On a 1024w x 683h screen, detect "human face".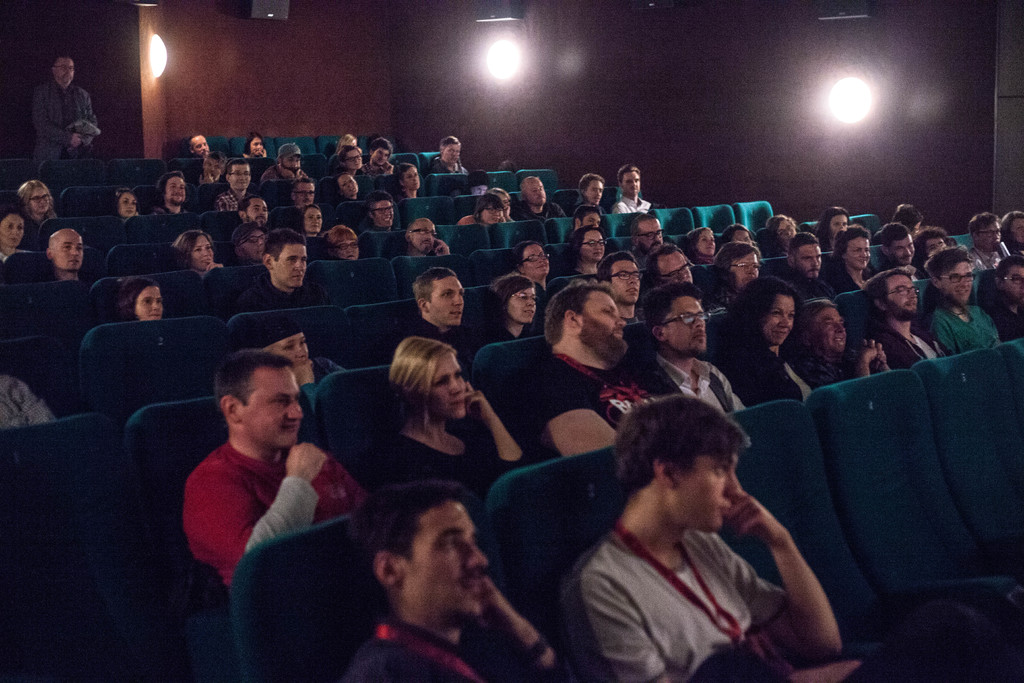
890,233,923,264.
